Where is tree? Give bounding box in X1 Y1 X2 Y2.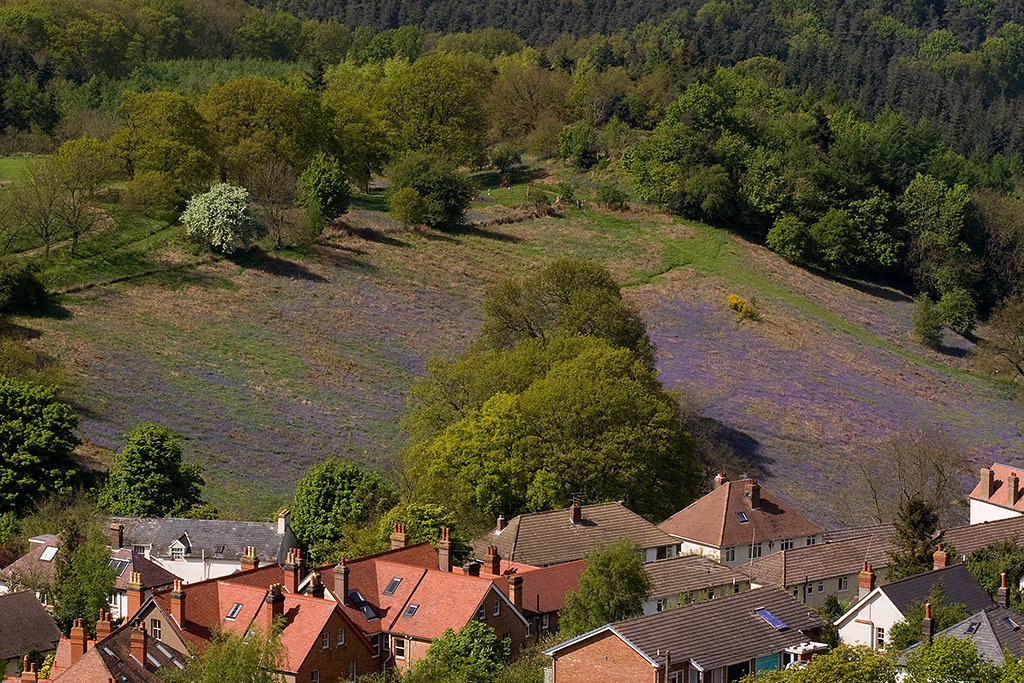
0 379 80 517.
